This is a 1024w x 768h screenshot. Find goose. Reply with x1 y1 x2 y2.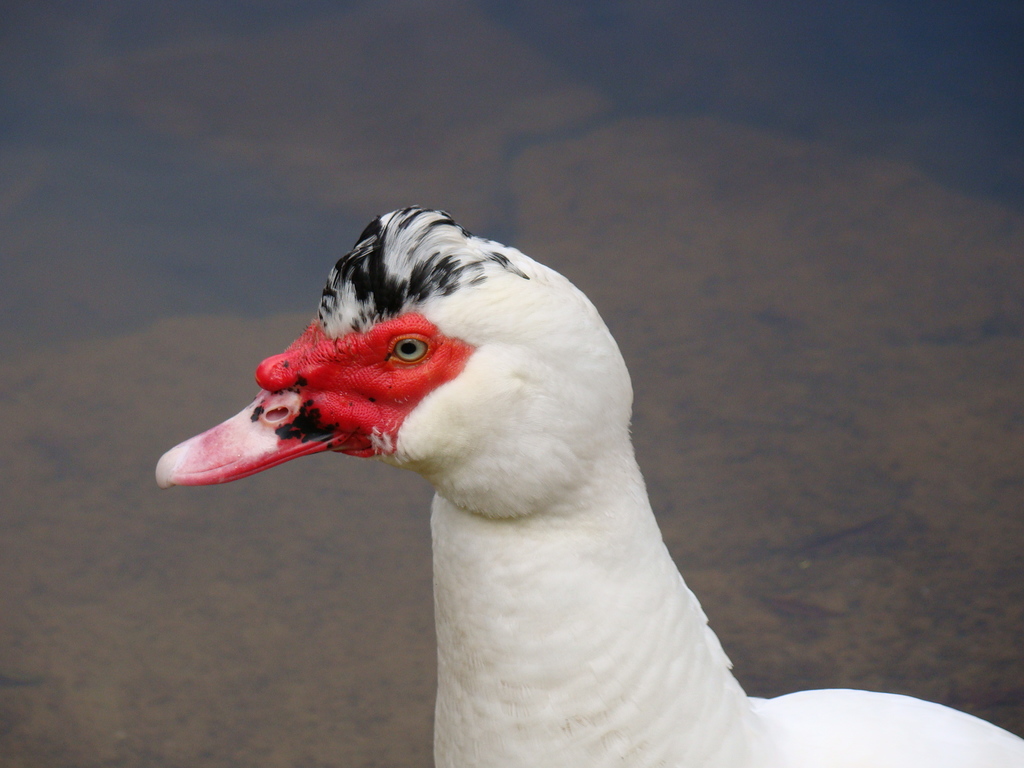
156 199 1023 767.
